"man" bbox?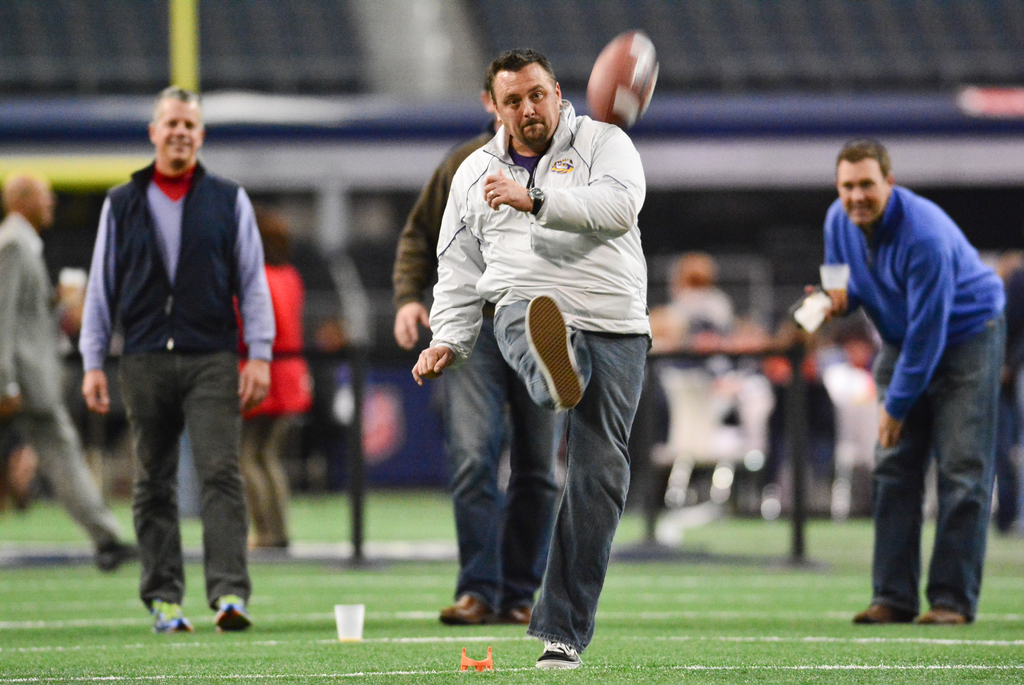
rect(806, 138, 1005, 632)
